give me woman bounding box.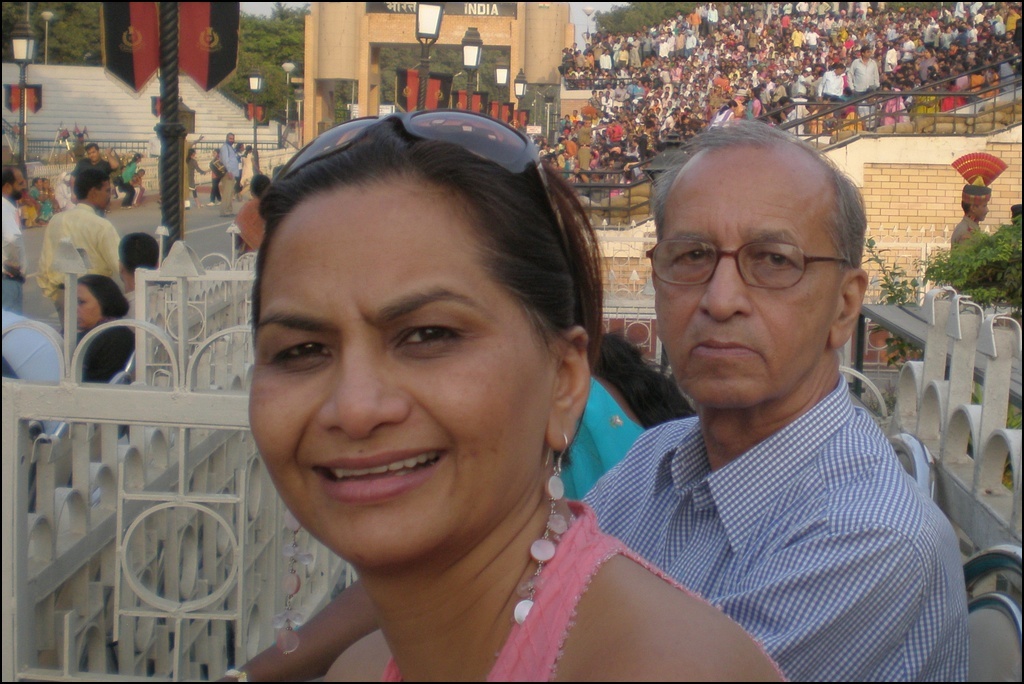
pyautogui.locateOnScreen(236, 173, 272, 256).
